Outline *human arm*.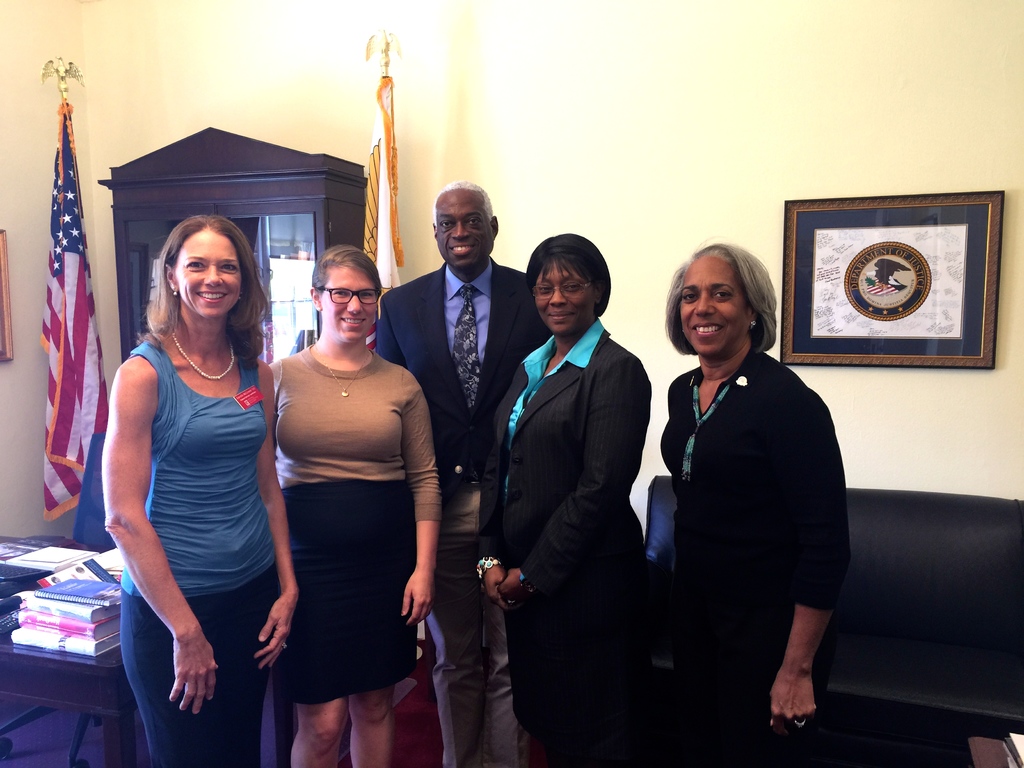
Outline: <region>499, 352, 651, 601</region>.
